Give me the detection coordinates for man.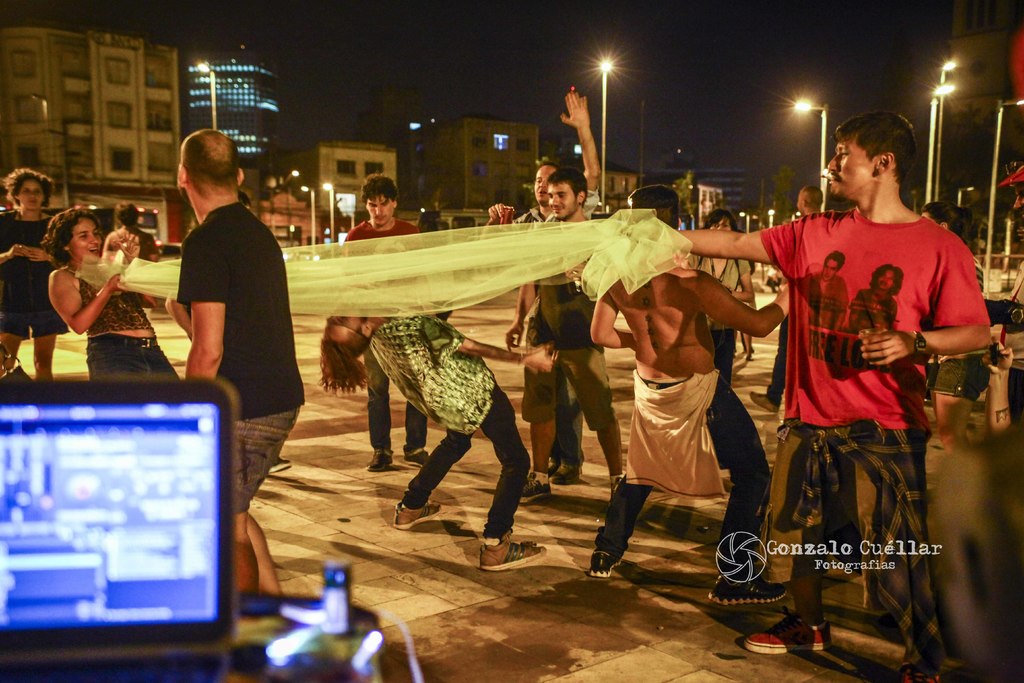
(left=328, top=162, right=441, bottom=476).
